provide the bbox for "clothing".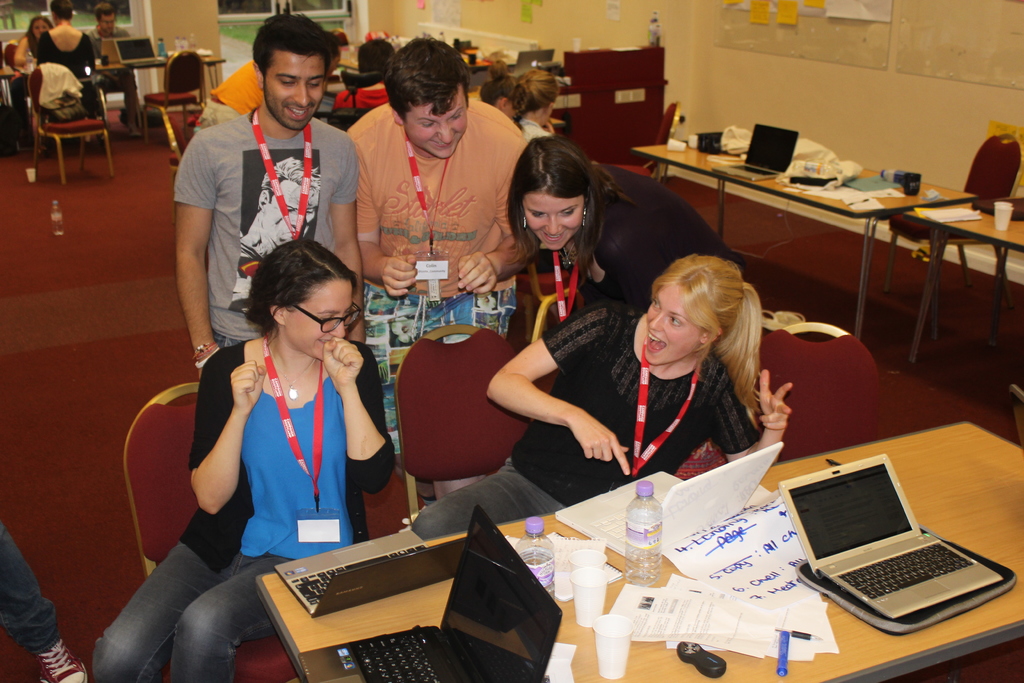
rect(520, 118, 548, 139).
